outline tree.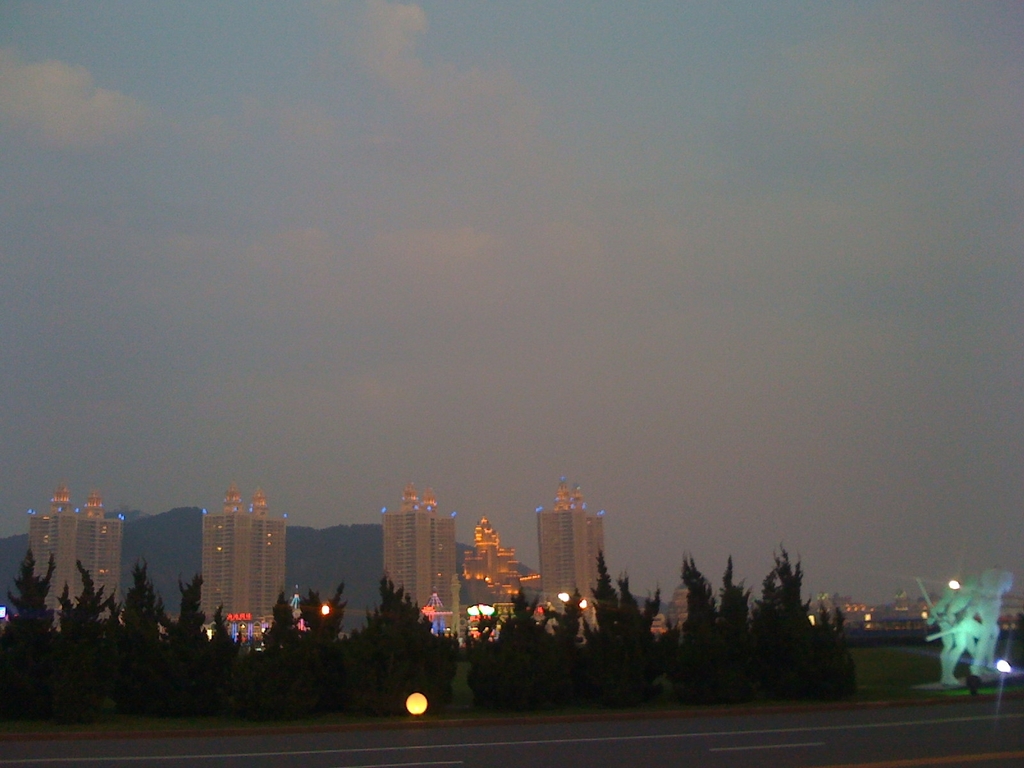
Outline: 351,590,428,685.
